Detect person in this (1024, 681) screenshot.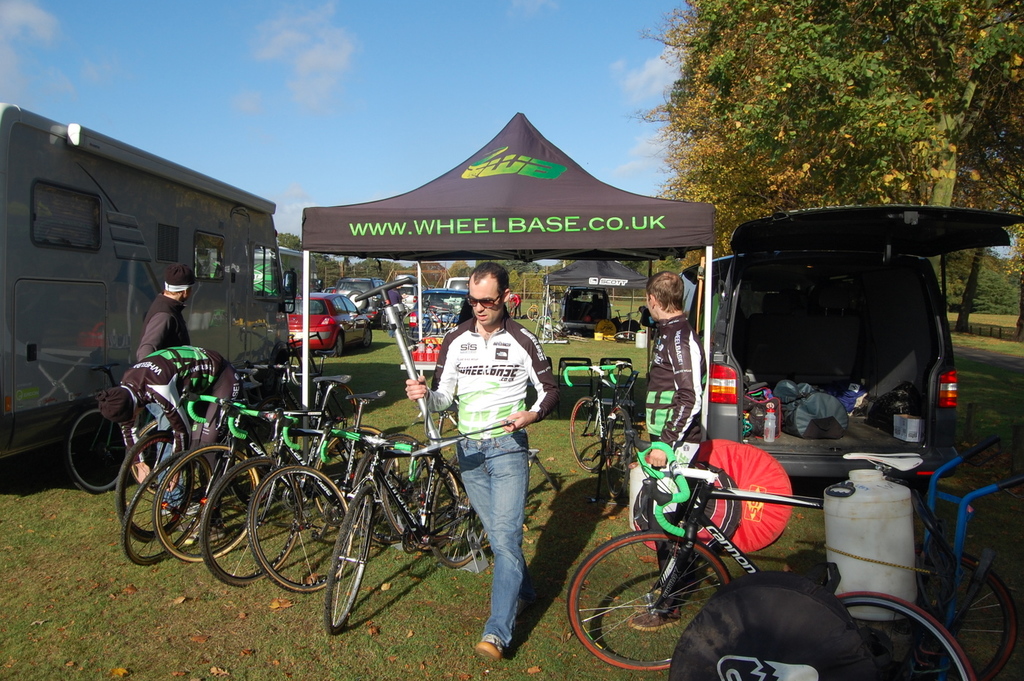
Detection: 127, 267, 198, 514.
